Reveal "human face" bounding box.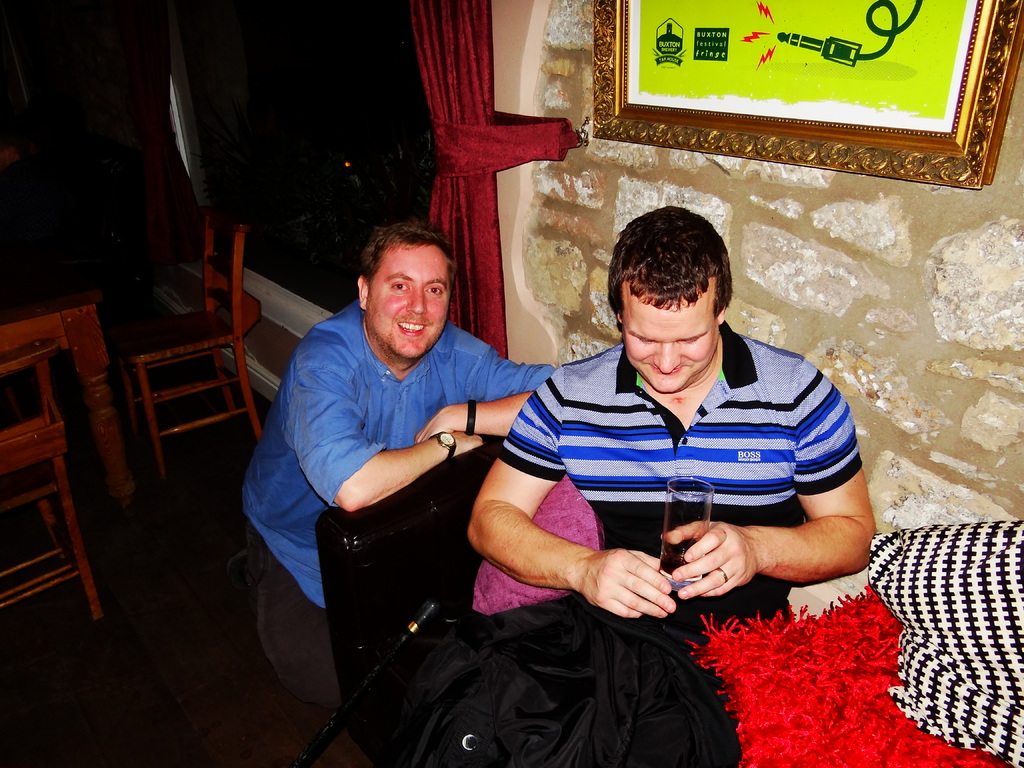
Revealed: left=625, top=301, right=717, bottom=392.
